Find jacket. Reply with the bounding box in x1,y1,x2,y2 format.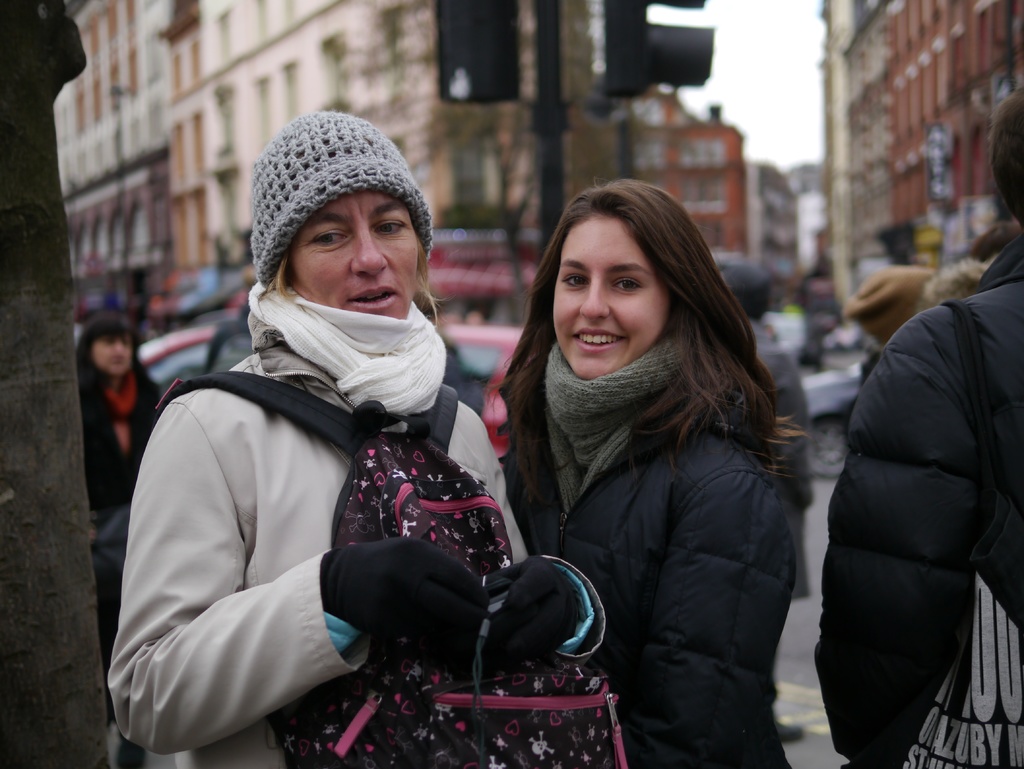
110,310,605,768.
